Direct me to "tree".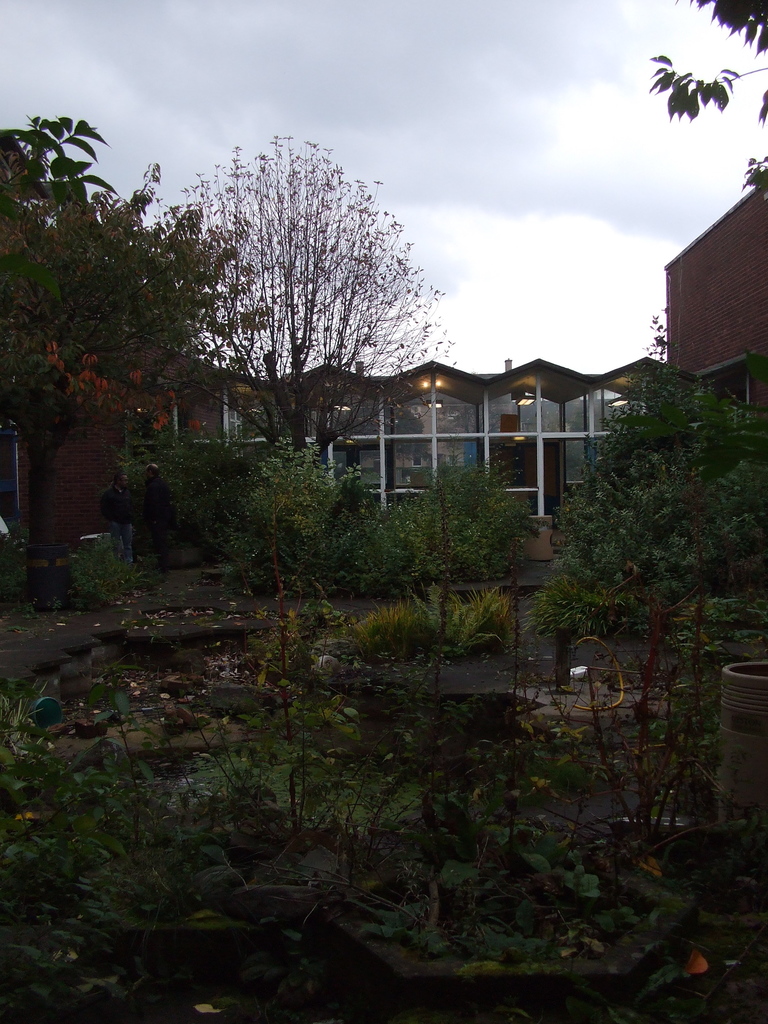
Direction: detection(157, 135, 456, 447).
